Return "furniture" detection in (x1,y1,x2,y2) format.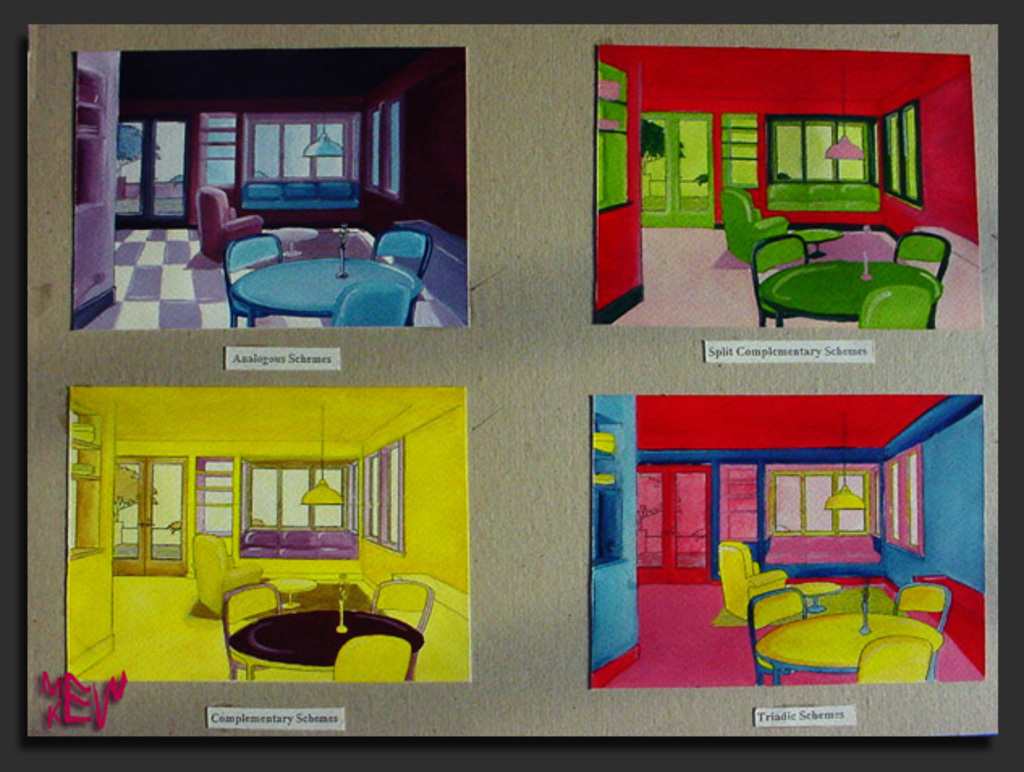
(718,188,786,256).
